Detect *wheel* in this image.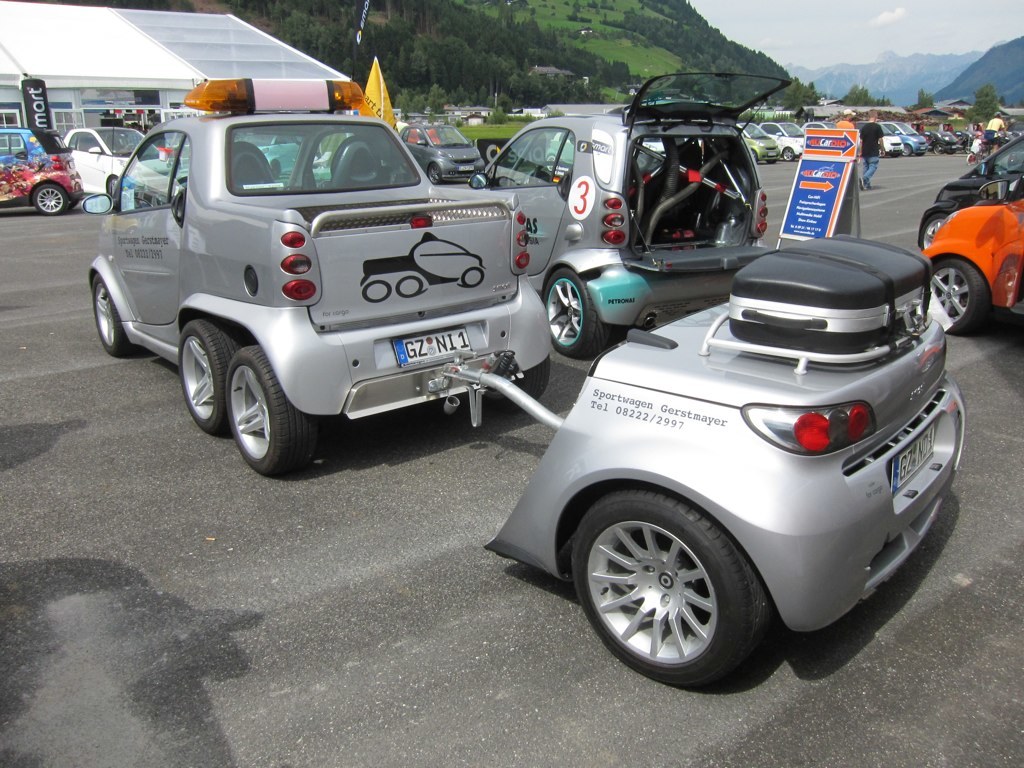
Detection: [x1=902, y1=142, x2=909, y2=153].
